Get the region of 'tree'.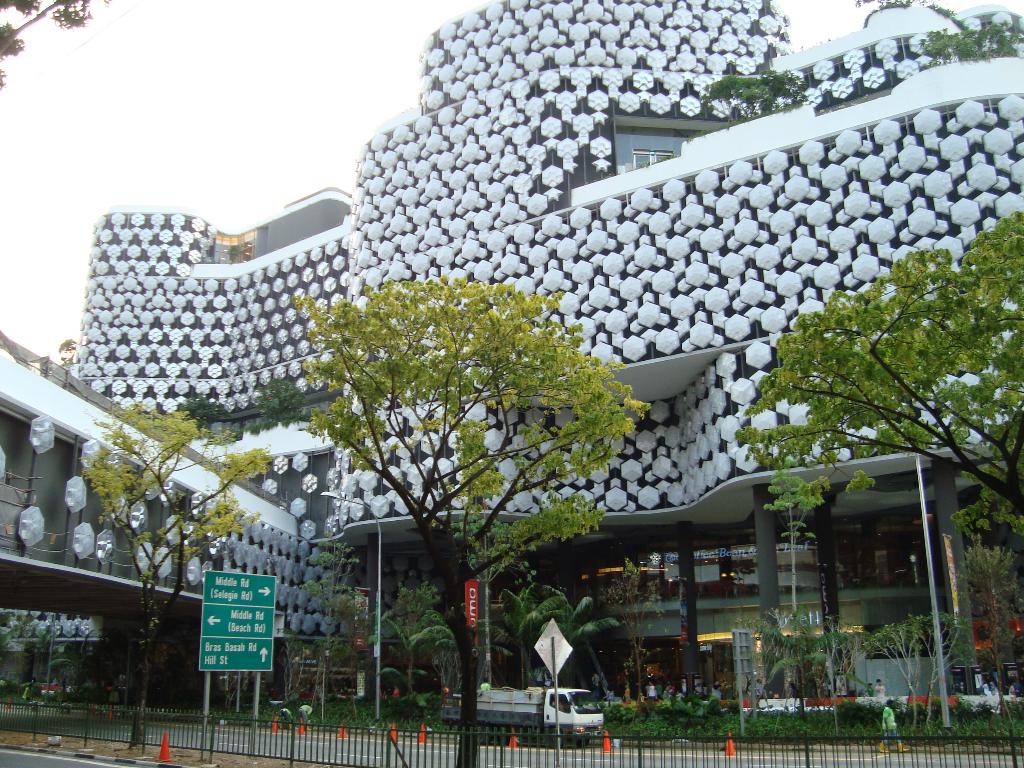
box=[700, 73, 800, 119].
